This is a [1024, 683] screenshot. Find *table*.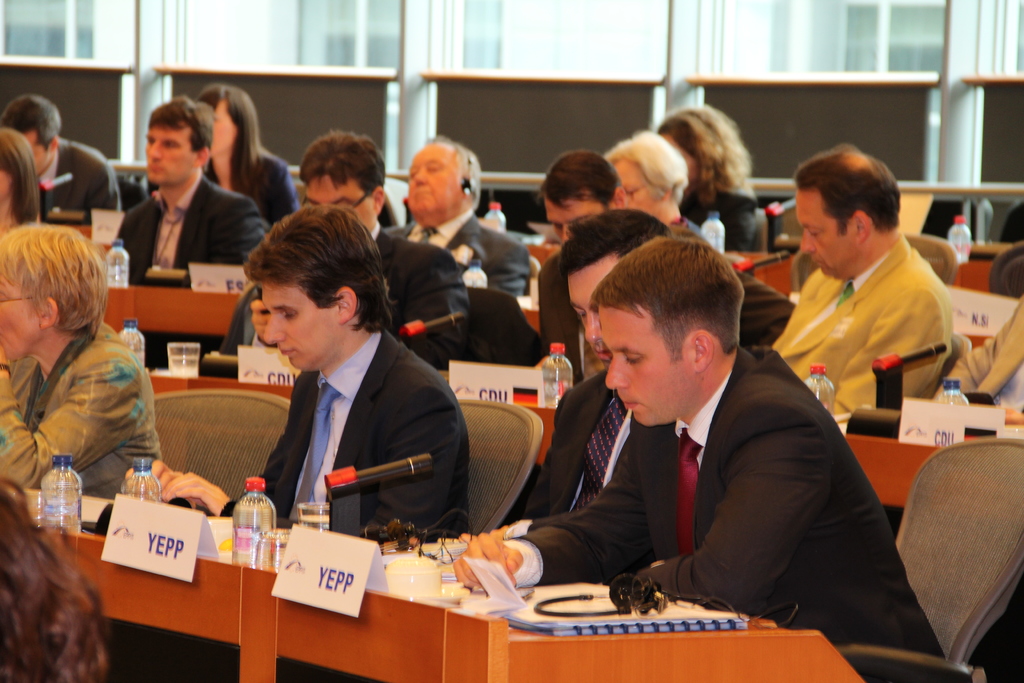
Bounding box: 109, 284, 241, 338.
